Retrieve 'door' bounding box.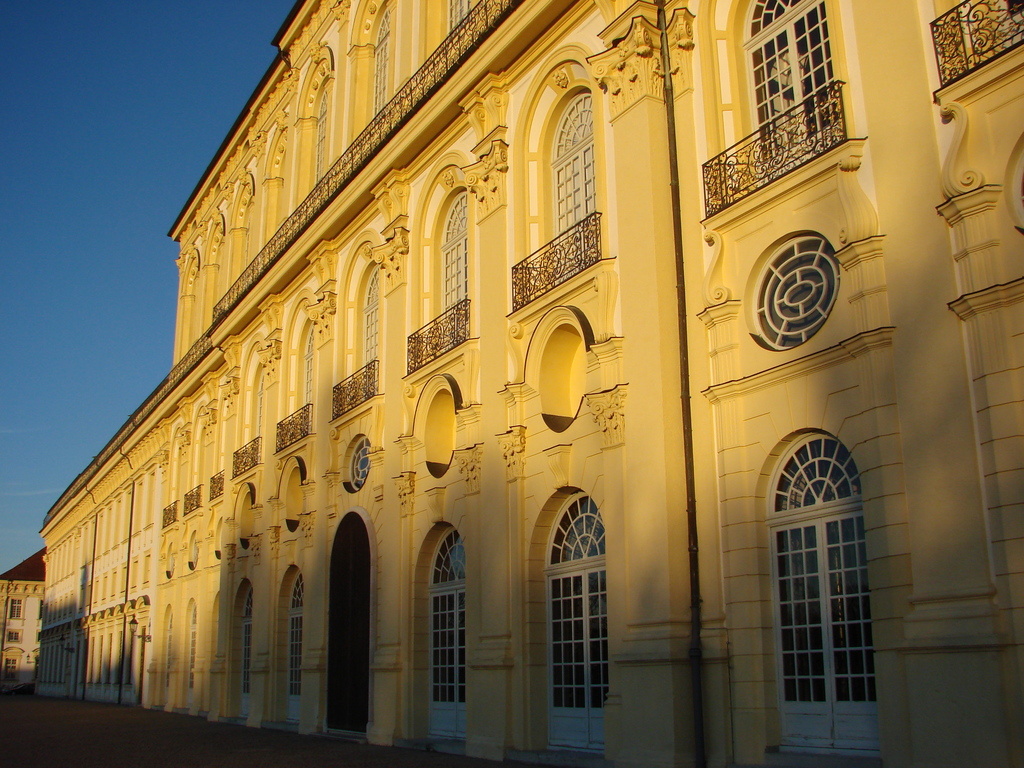
Bounding box: rect(282, 609, 307, 721).
